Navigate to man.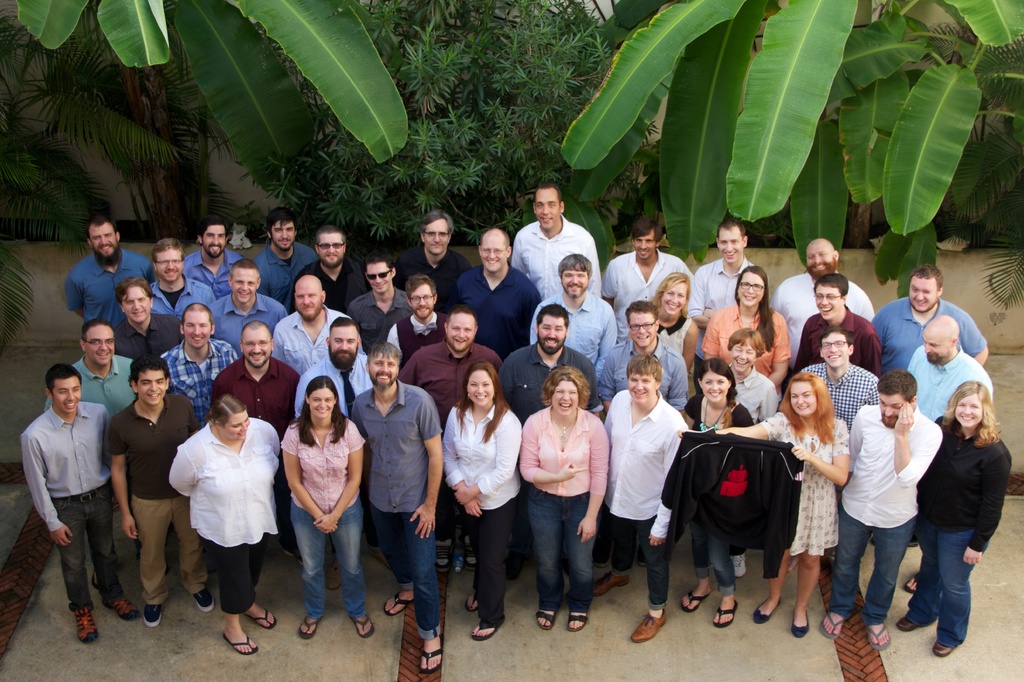
Navigation target: l=244, t=206, r=312, b=305.
